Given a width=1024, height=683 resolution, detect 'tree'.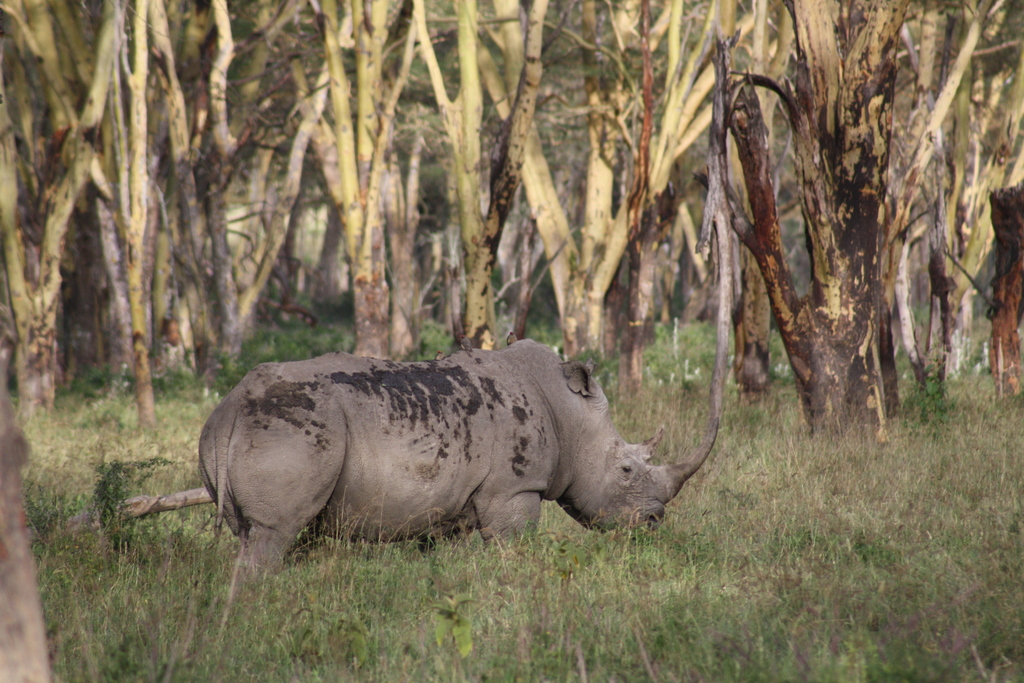
BBox(182, 0, 367, 393).
